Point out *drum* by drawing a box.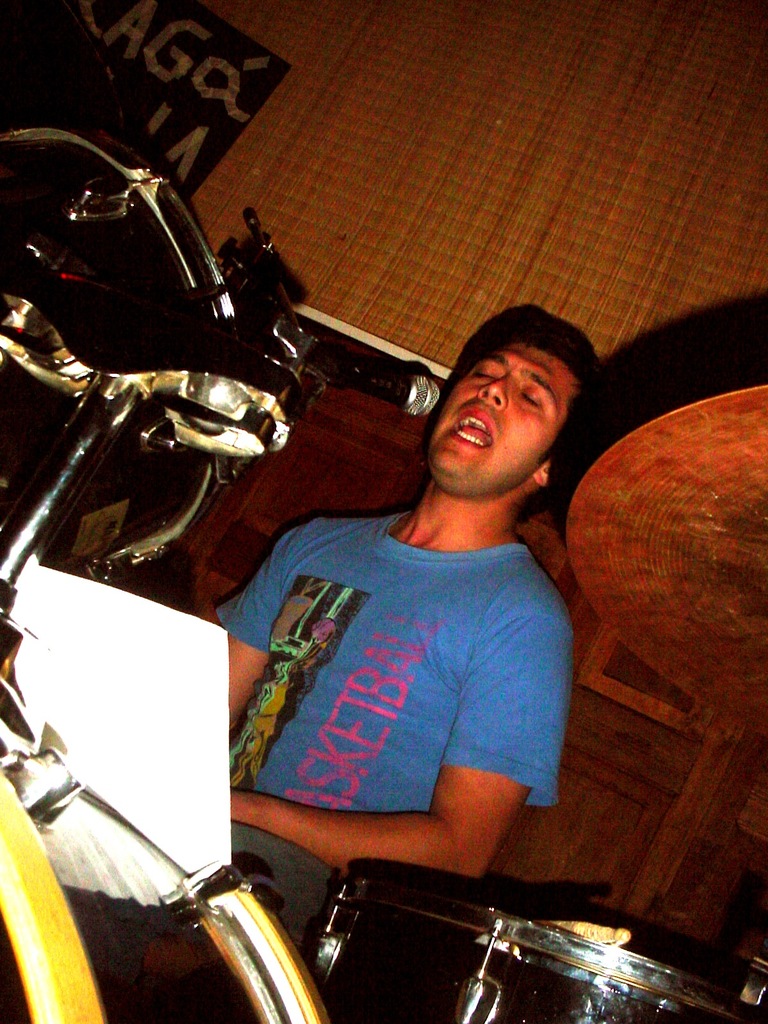
(0,129,296,586).
